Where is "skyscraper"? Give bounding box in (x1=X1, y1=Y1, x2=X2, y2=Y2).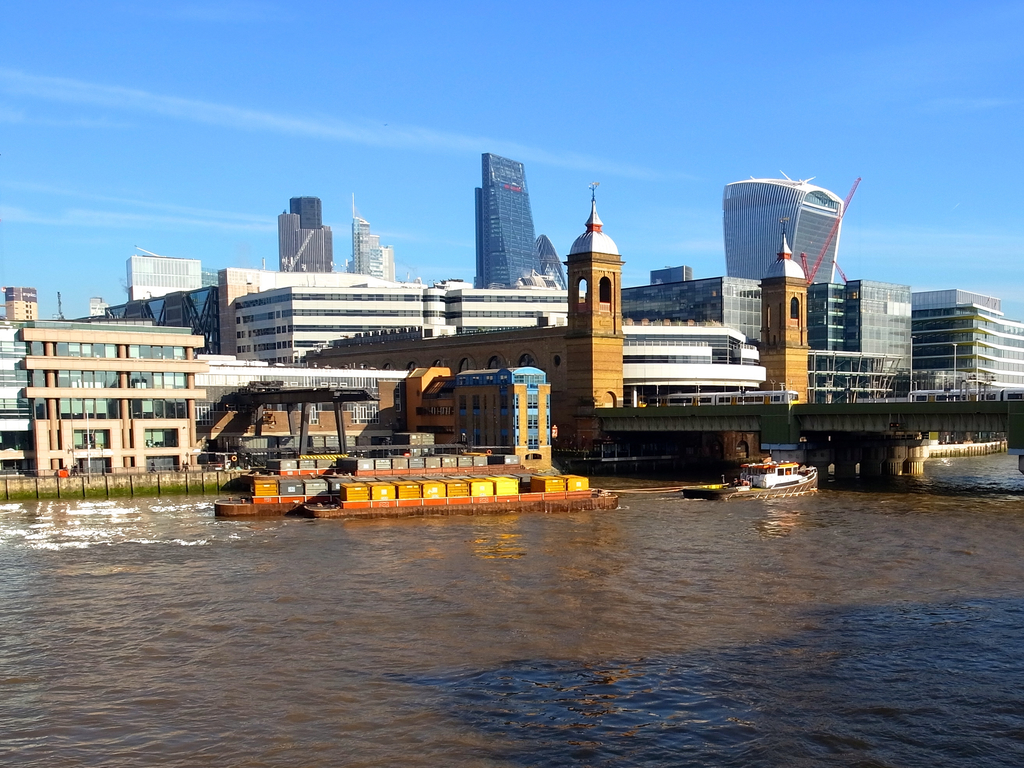
(x1=653, y1=264, x2=691, y2=289).
